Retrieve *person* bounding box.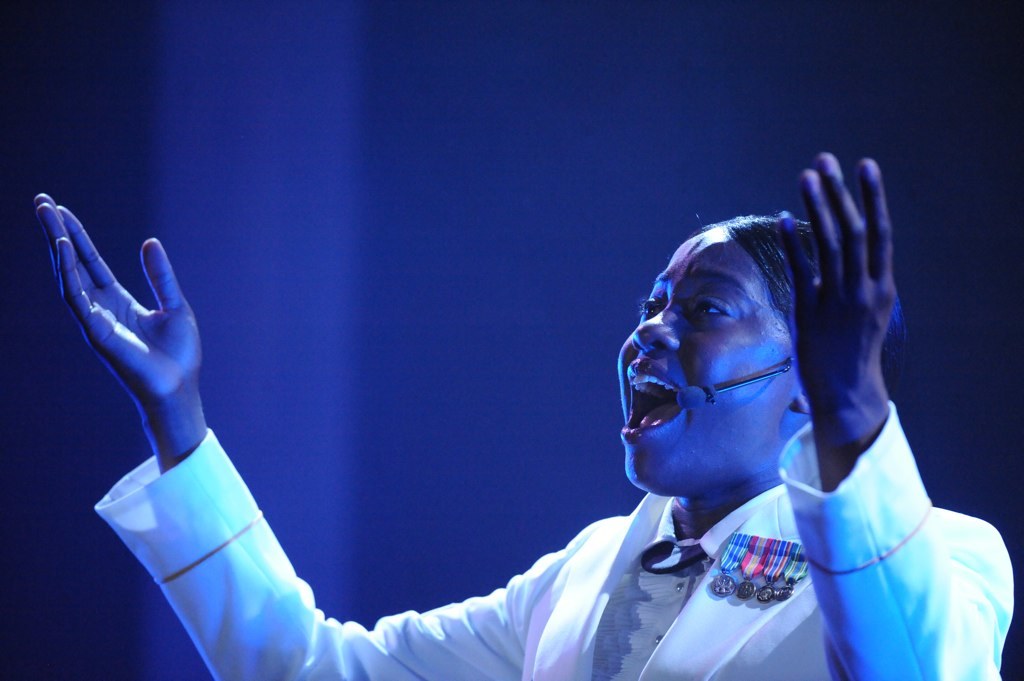
Bounding box: crop(120, 168, 997, 678).
